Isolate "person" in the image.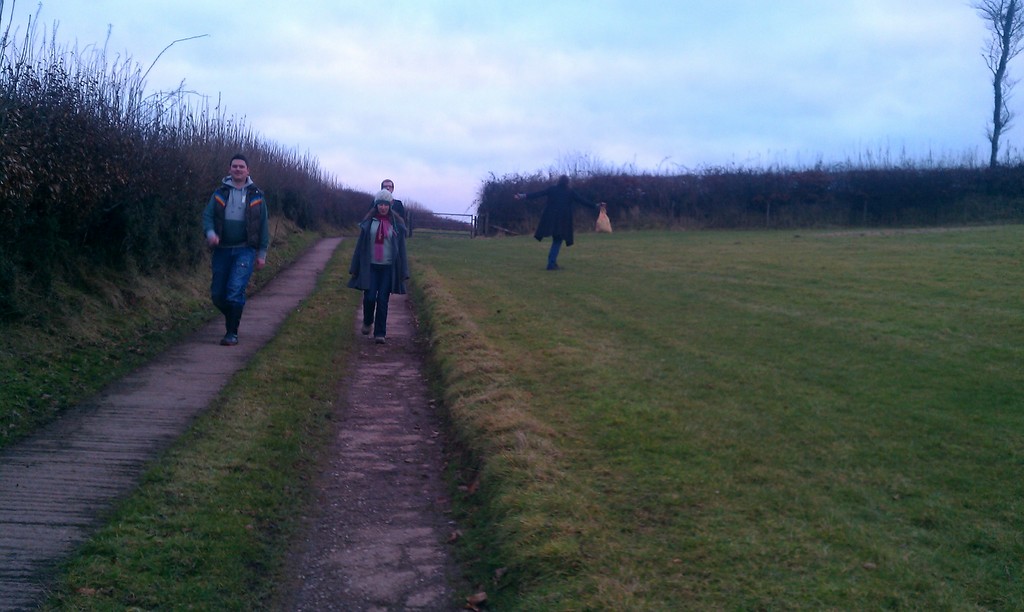
Isolated region: detection(359, 178, 409, 296).
